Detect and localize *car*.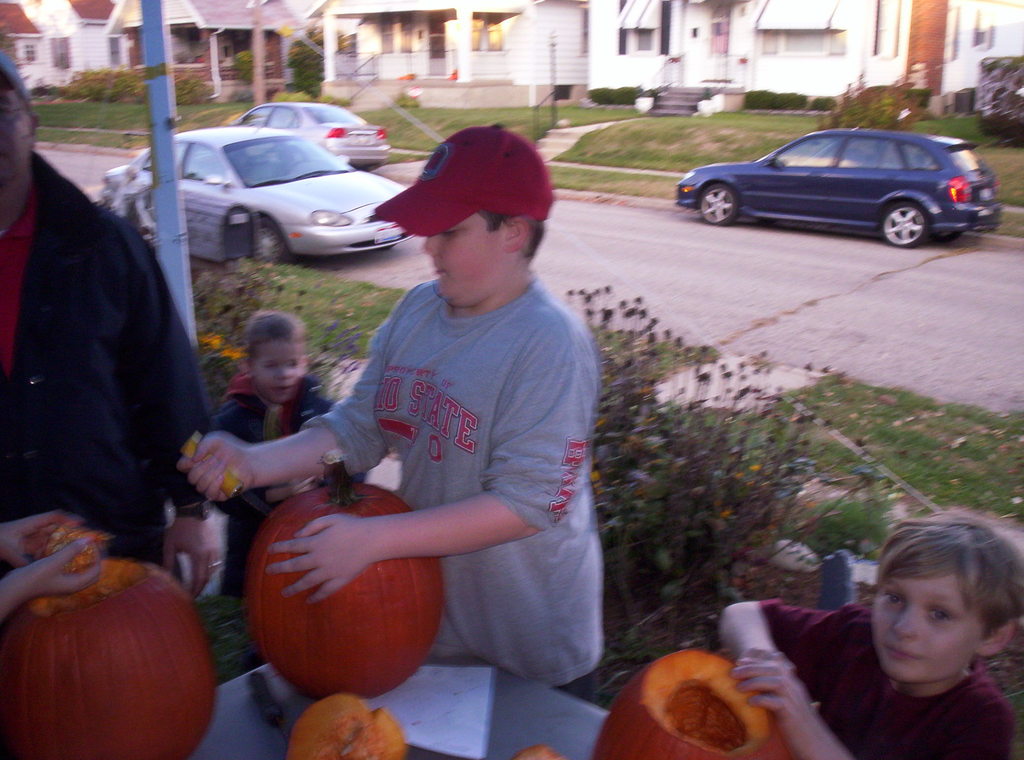
Localized at region(97, 116, 416, 266).
